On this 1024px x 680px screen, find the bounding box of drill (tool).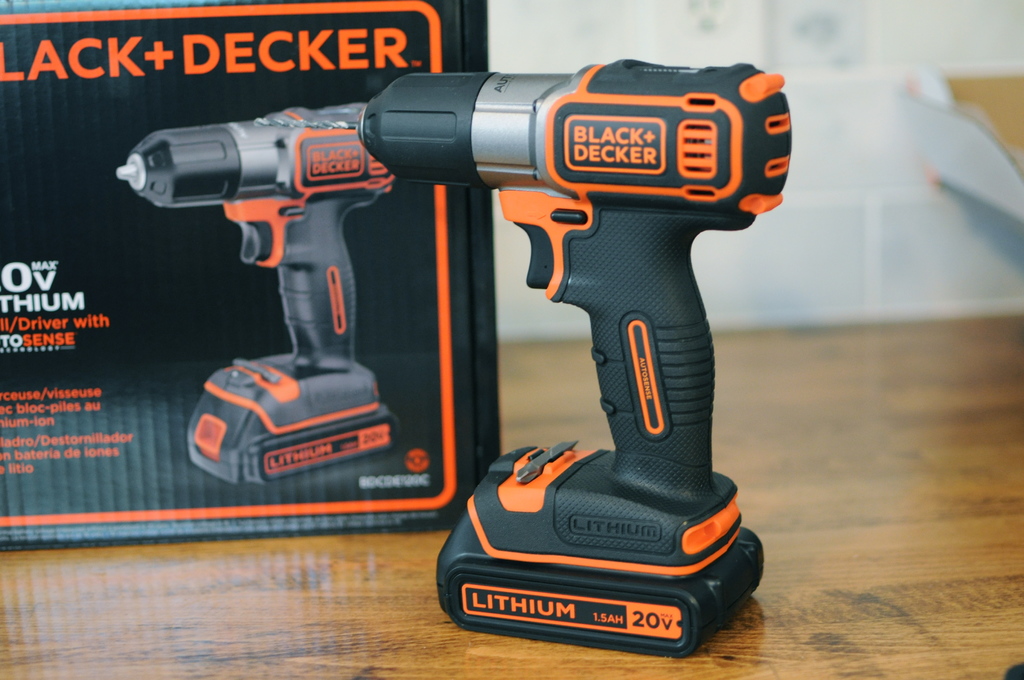
Bounding box: <box>358,54,783,659</box>.
